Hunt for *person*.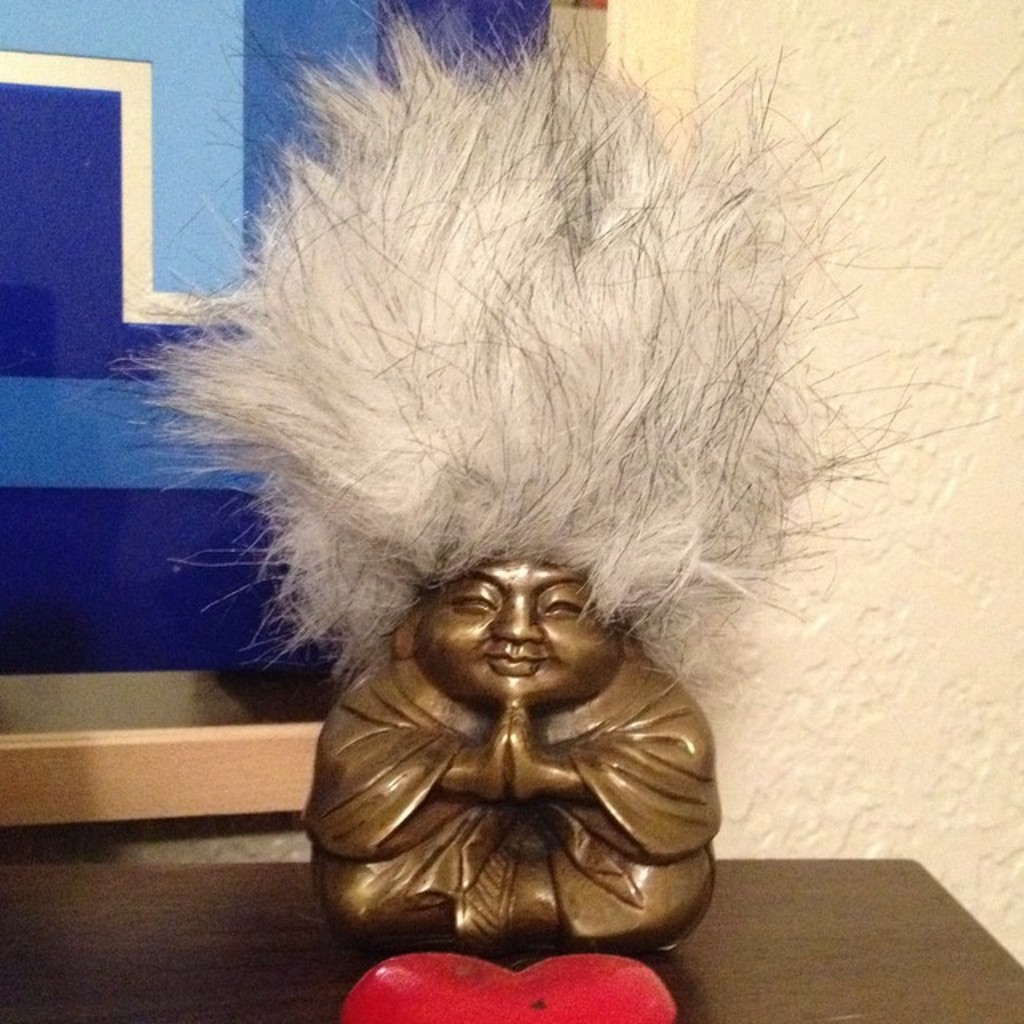
Hunted down at l=302, t=528, r=726, b=962.
